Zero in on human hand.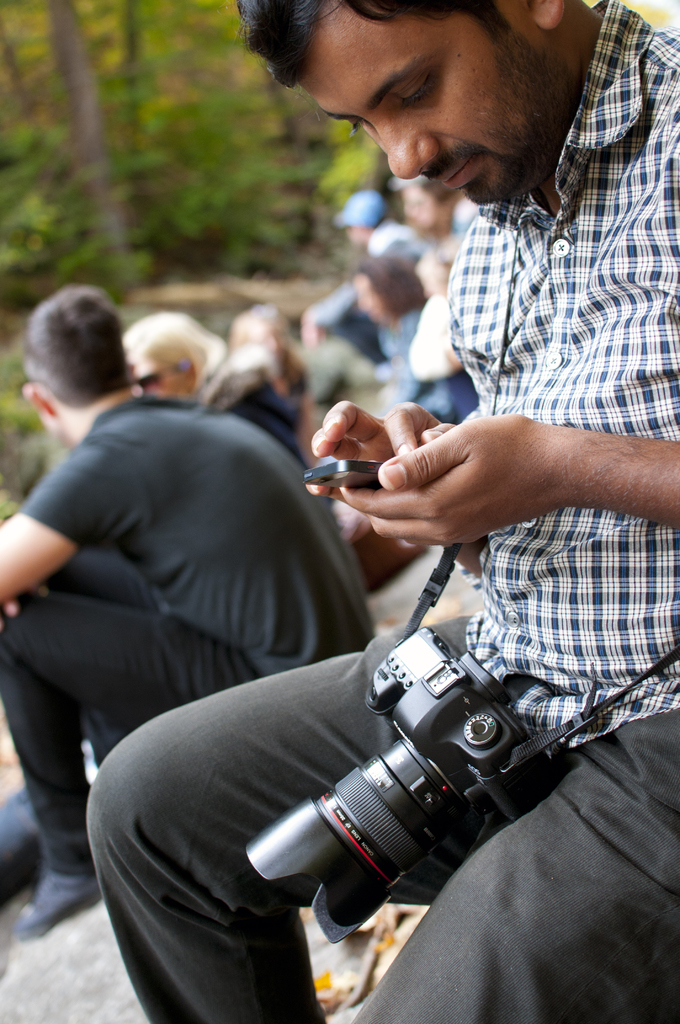
Zeroed in: BBox(1, 586, 49, 619).
